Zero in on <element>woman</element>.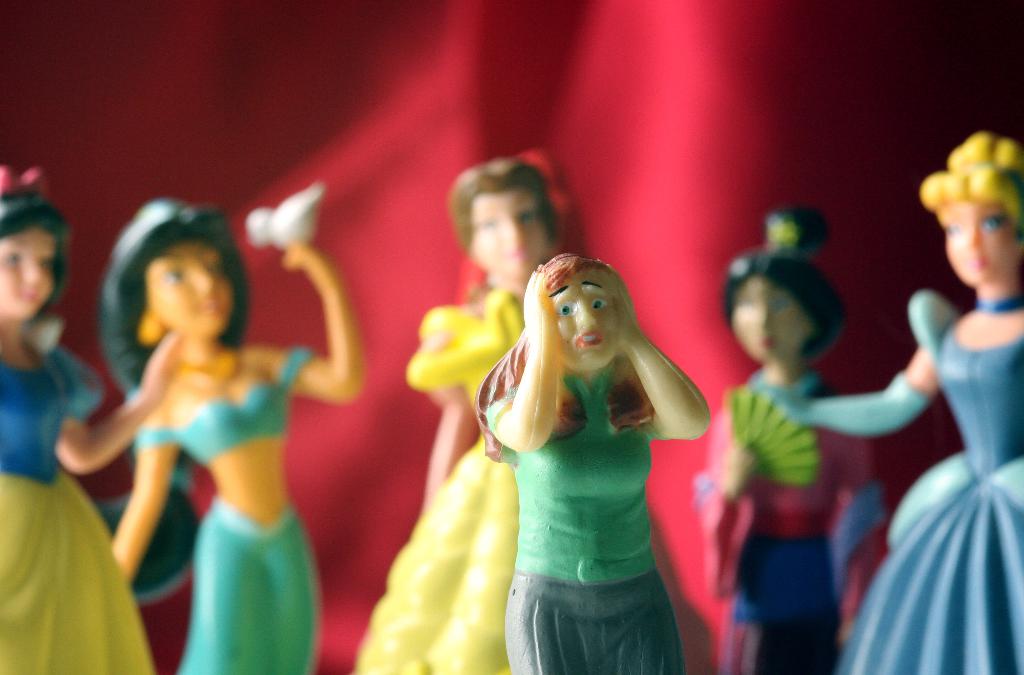
Zeroed in: [x1=755, y1=138, x2=1023, y2=674].
